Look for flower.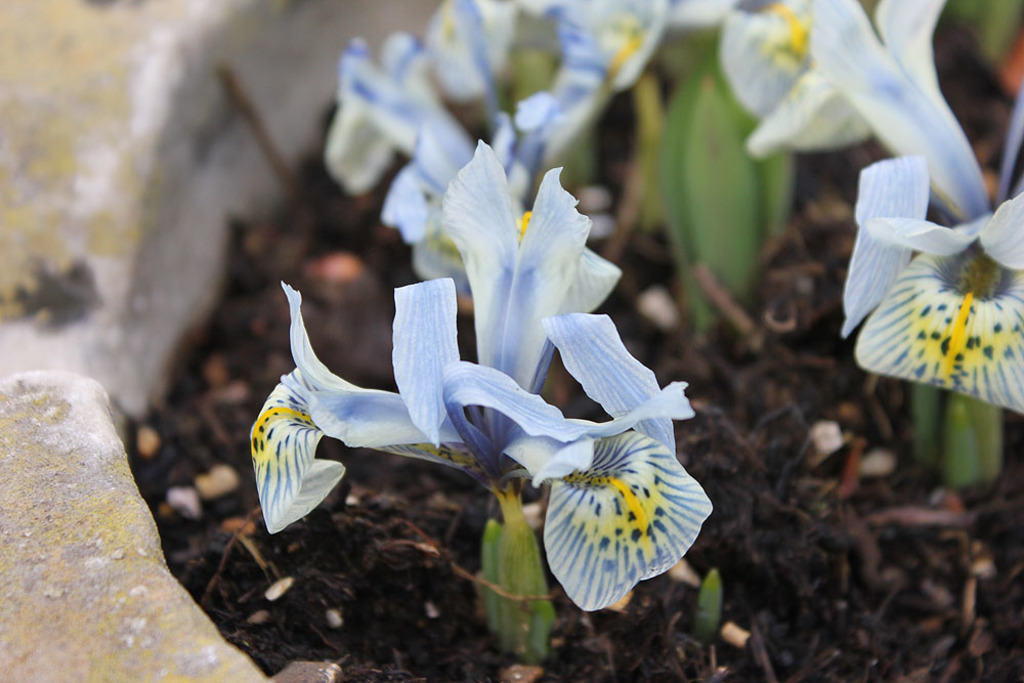
Found: pyautogui.locateOnScreen(835, 156, 1023, 412).
